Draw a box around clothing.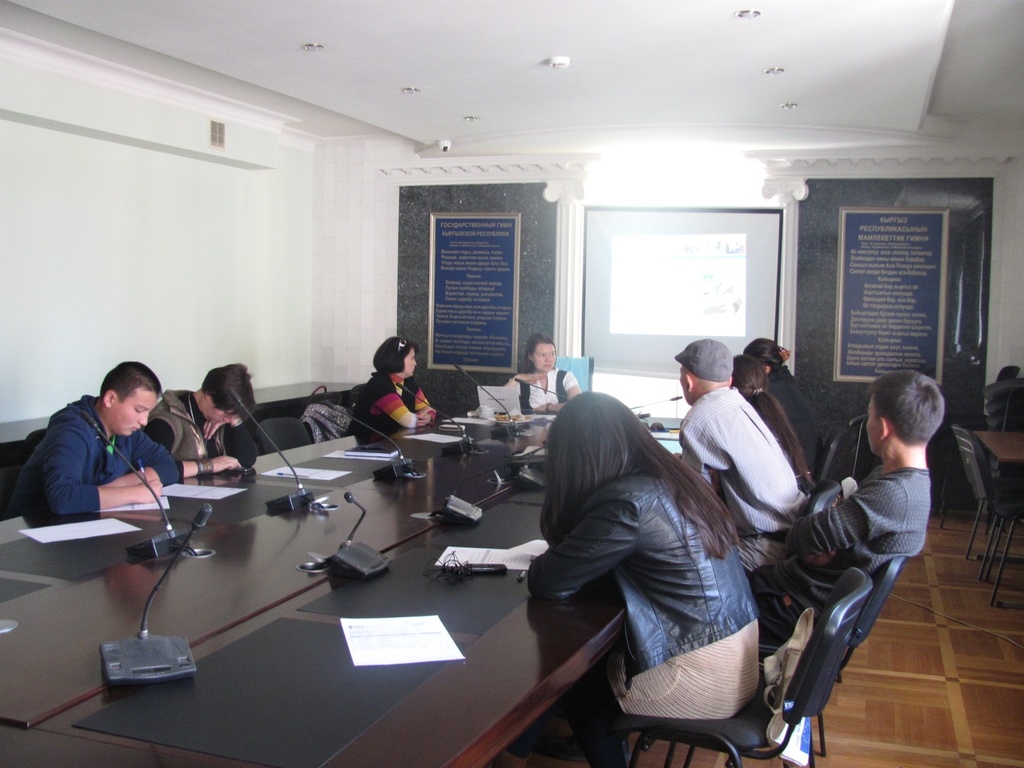
x1=143 y1=381 x2=262 y2=473.
